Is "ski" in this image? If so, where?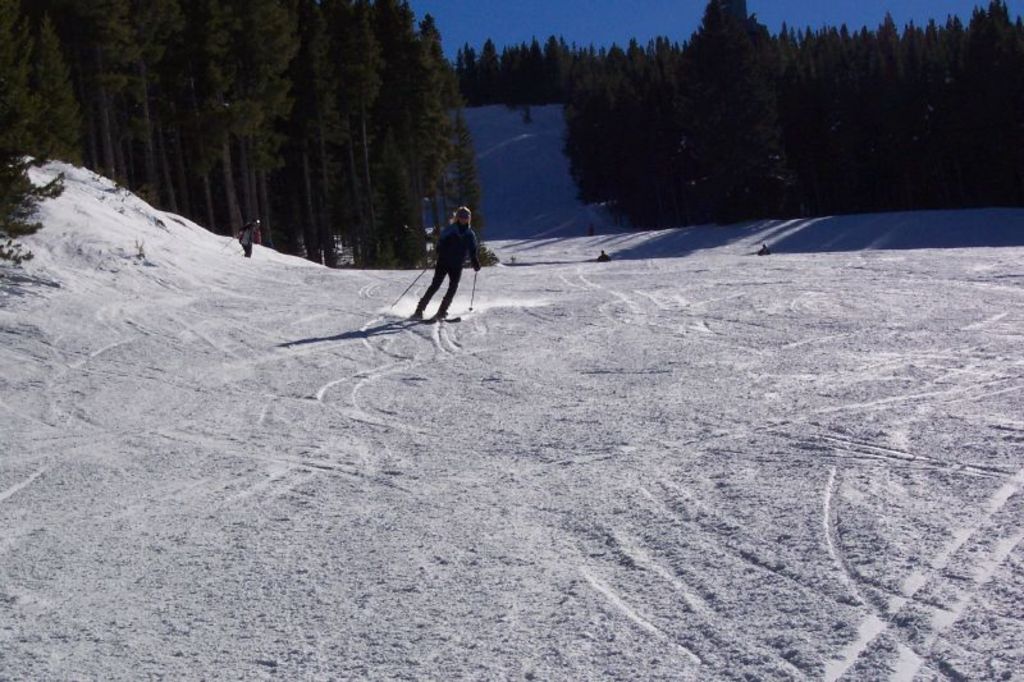
Yes, at [397, 310, 467, 322].
